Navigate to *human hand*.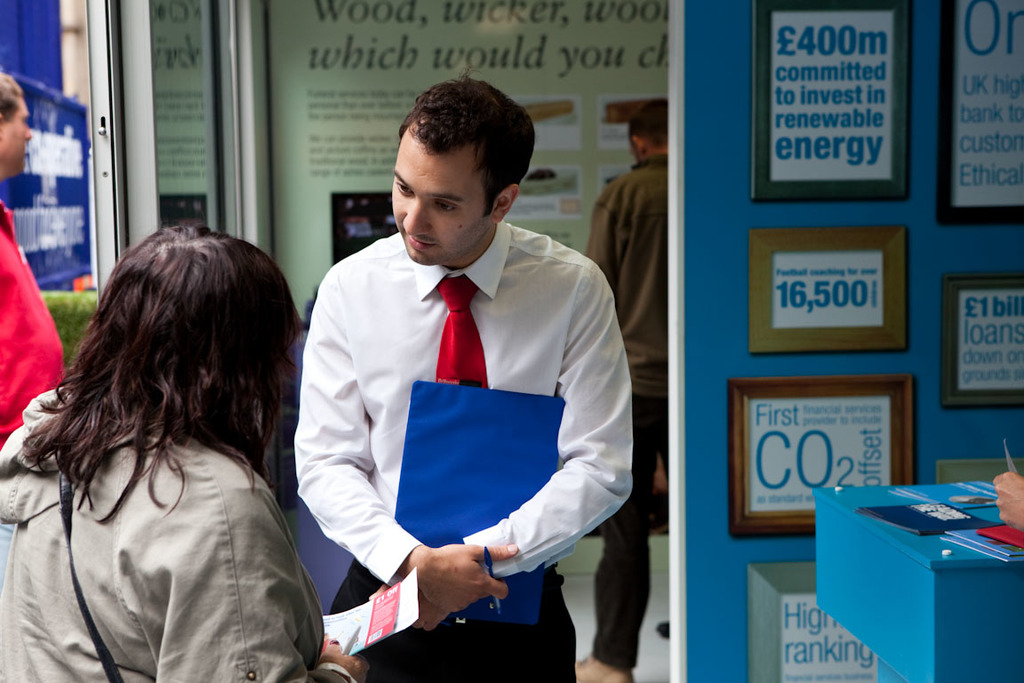
Navigation target: l=369, t=587, r=452, b=633.
